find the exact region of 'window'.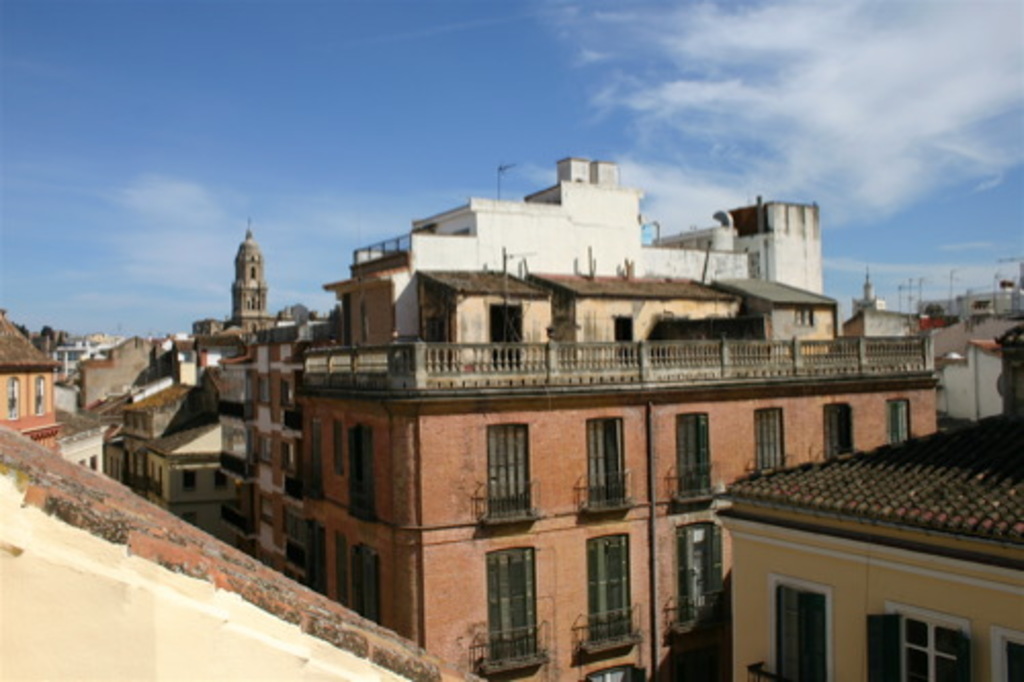
Exact region: BBox(768, 582, 827, 680).
